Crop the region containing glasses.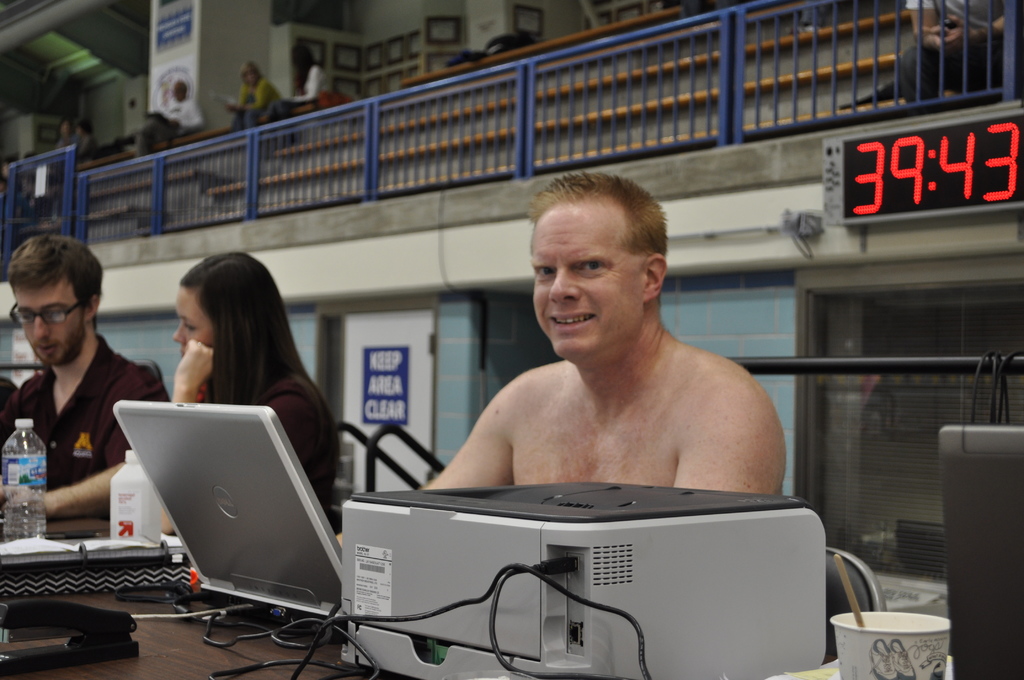
Crop region: Rect(5, 303, 86, 327).
